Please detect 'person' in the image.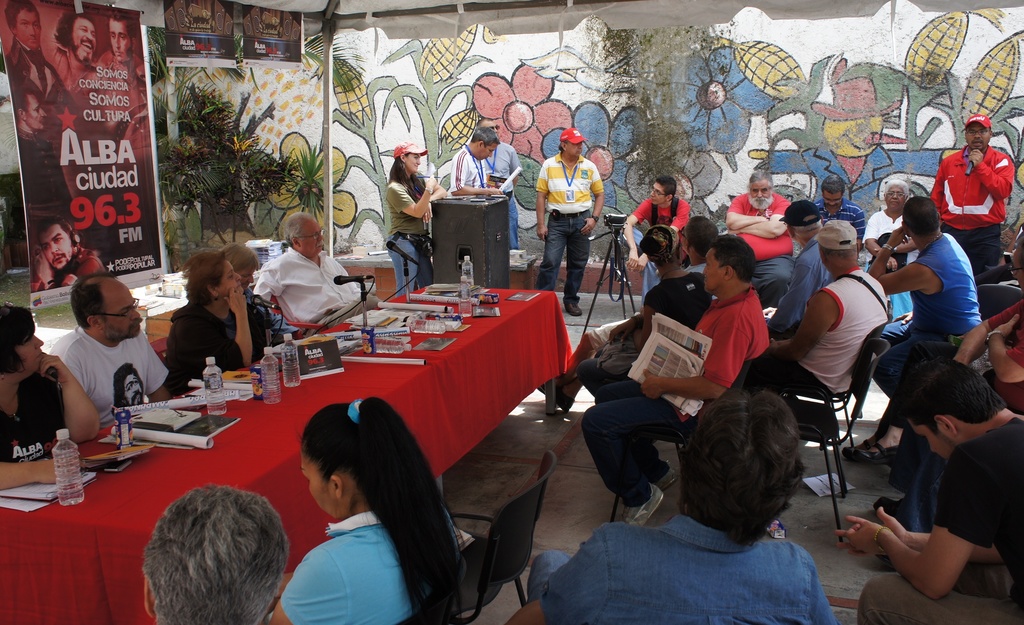
bbox=[116, 60, 151, 176].
